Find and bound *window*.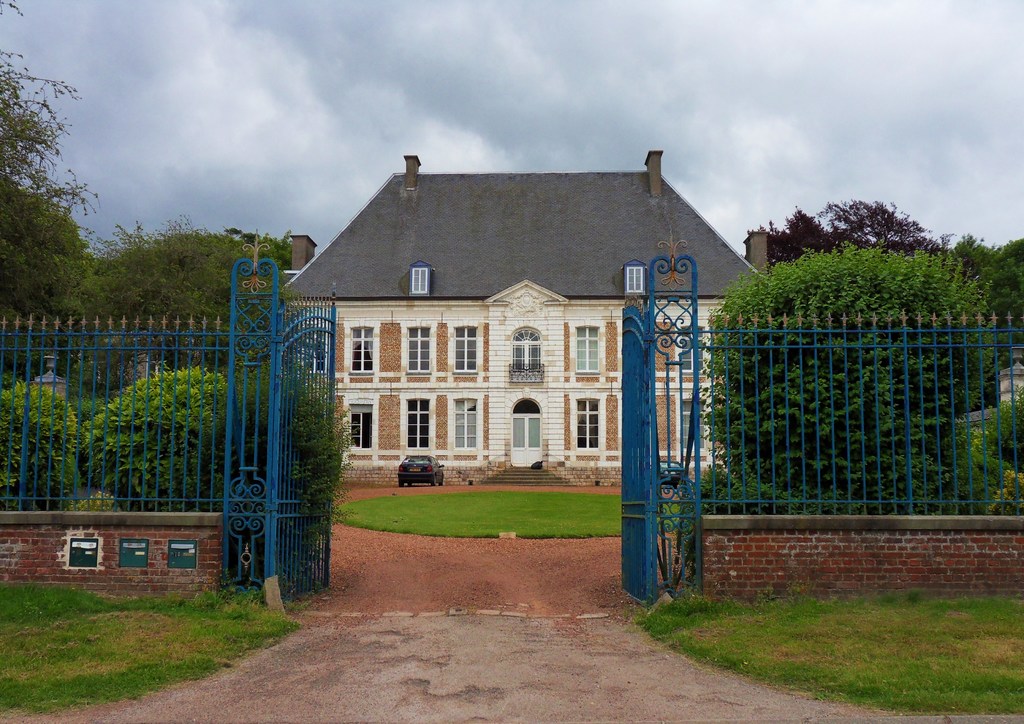
Bound: 353:398:378:455.
